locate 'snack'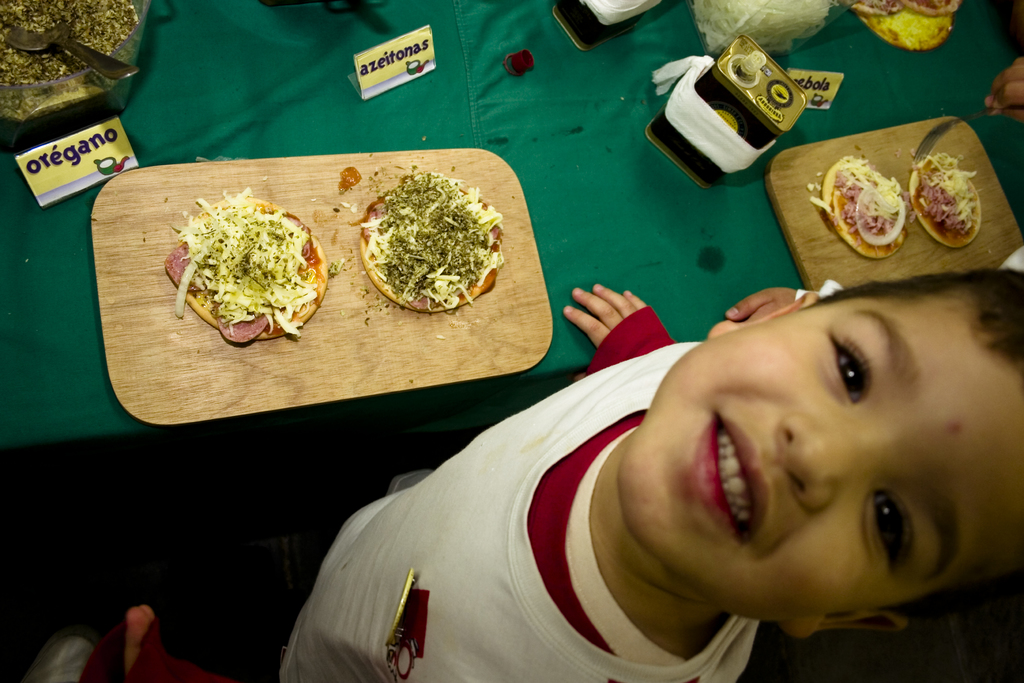
l=362, t=175, r=502, b=313
